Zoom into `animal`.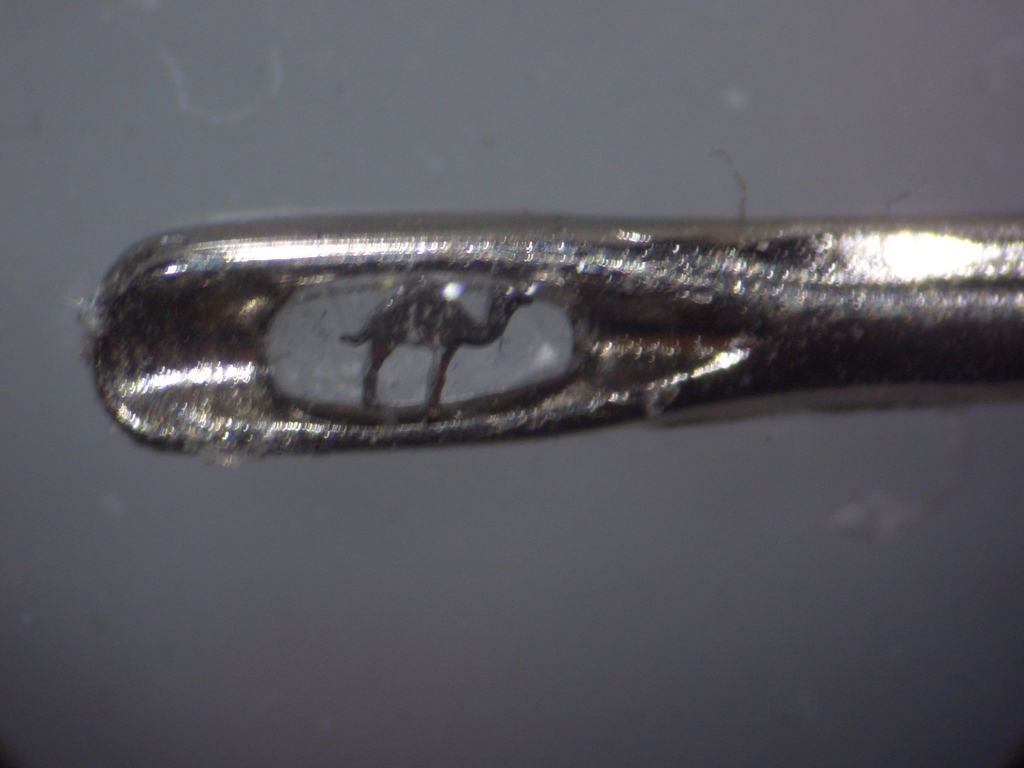
Zoom target: Rect(334, 280, 545, 419).
